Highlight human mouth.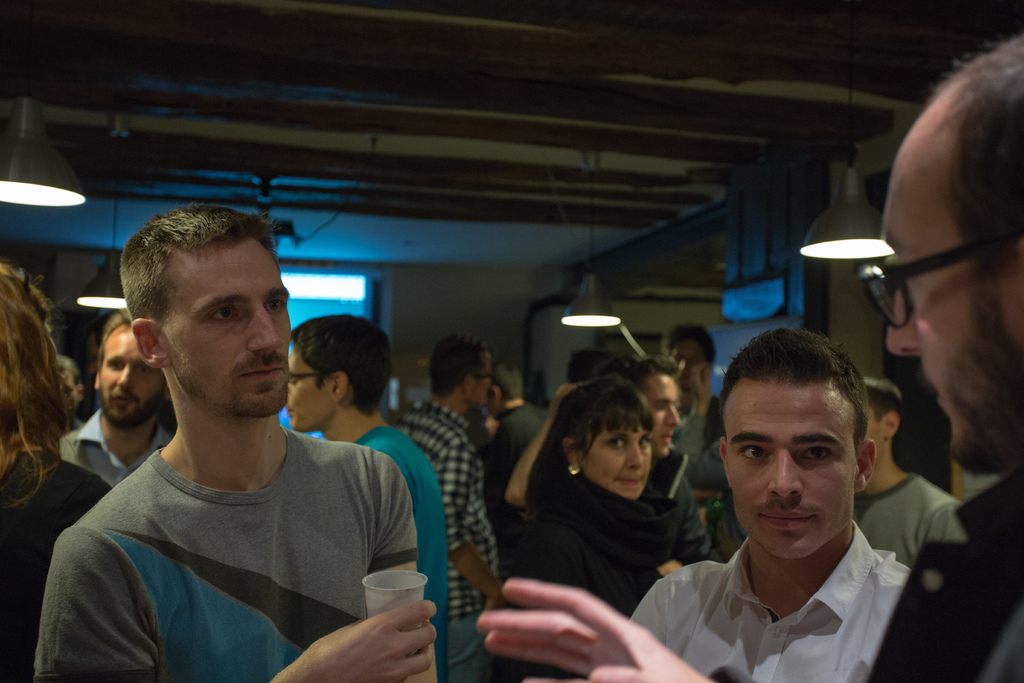
Highlighted region: [753, 500, 817, 536].
